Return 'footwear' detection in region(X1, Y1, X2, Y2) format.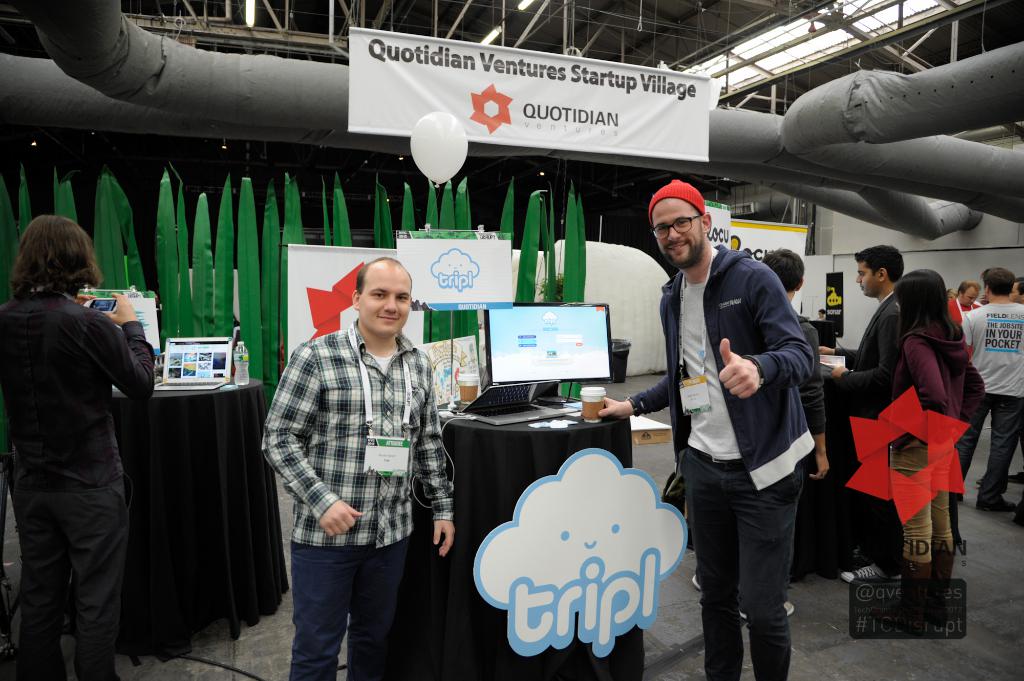
region(691, 566, 714, 591).
